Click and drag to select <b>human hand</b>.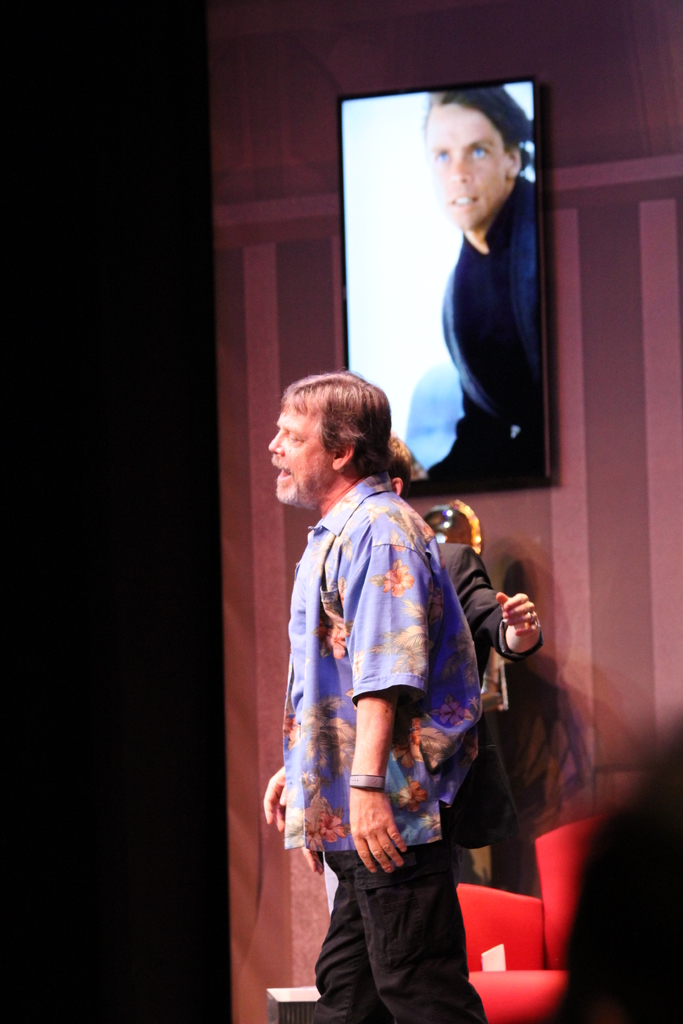
Selection: 498, 601, 559, 673.
